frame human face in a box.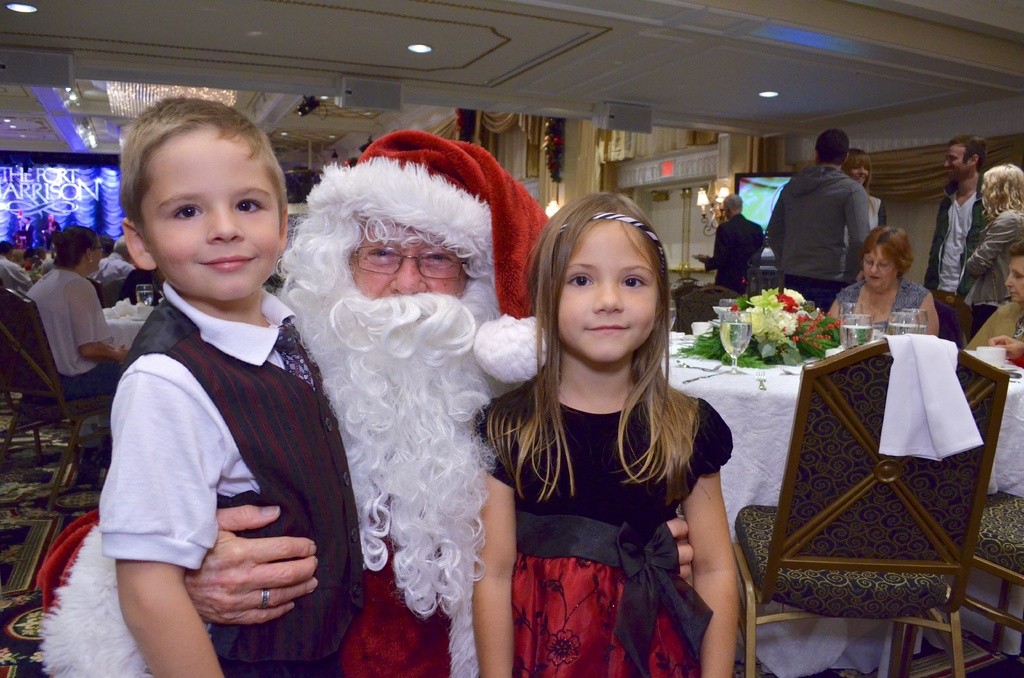
{"x1": 938, "y1": 143, "x2": 972, "y2": 181}.
